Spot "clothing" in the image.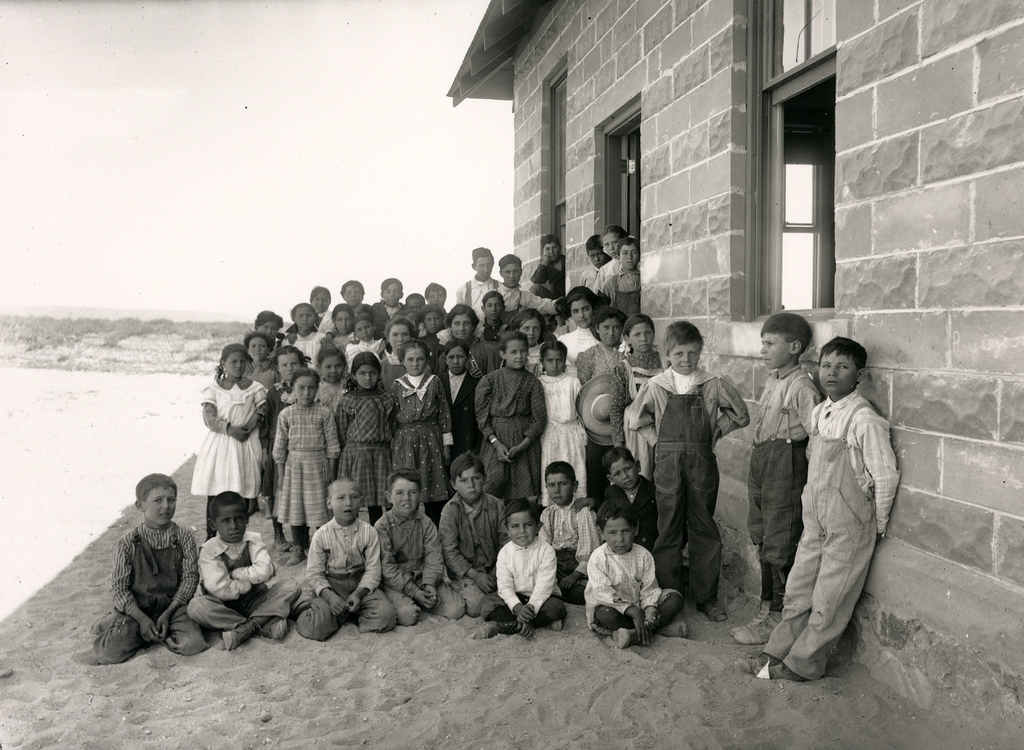
"clothing" found at <bbox>649, 366, 712, 590</bbox>.
